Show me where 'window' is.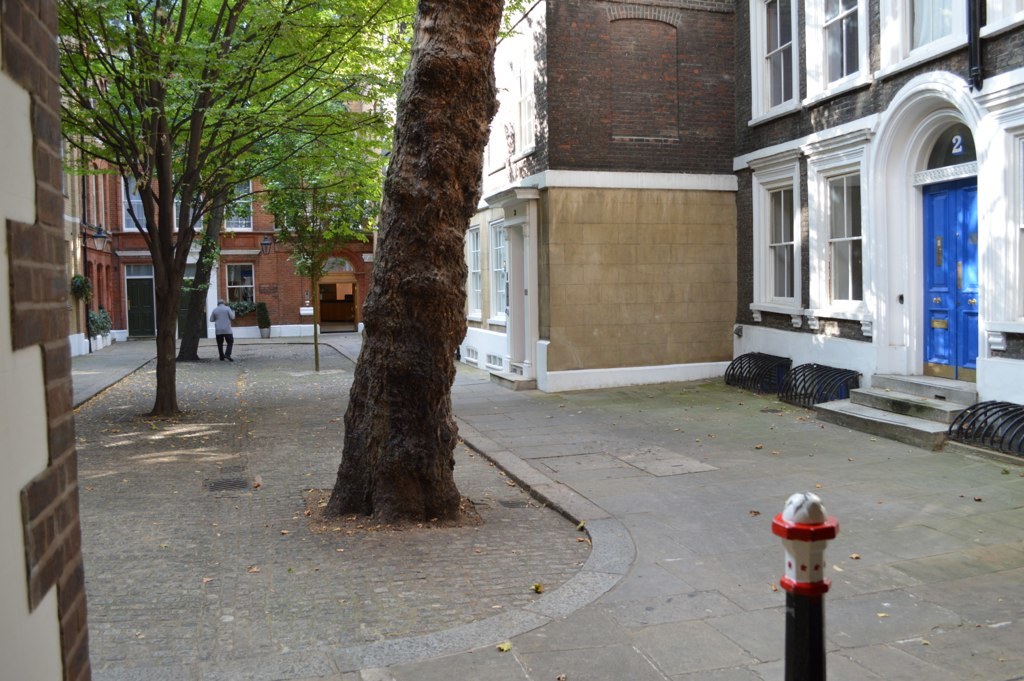
'window' is at (807, 0, 877, 108).
